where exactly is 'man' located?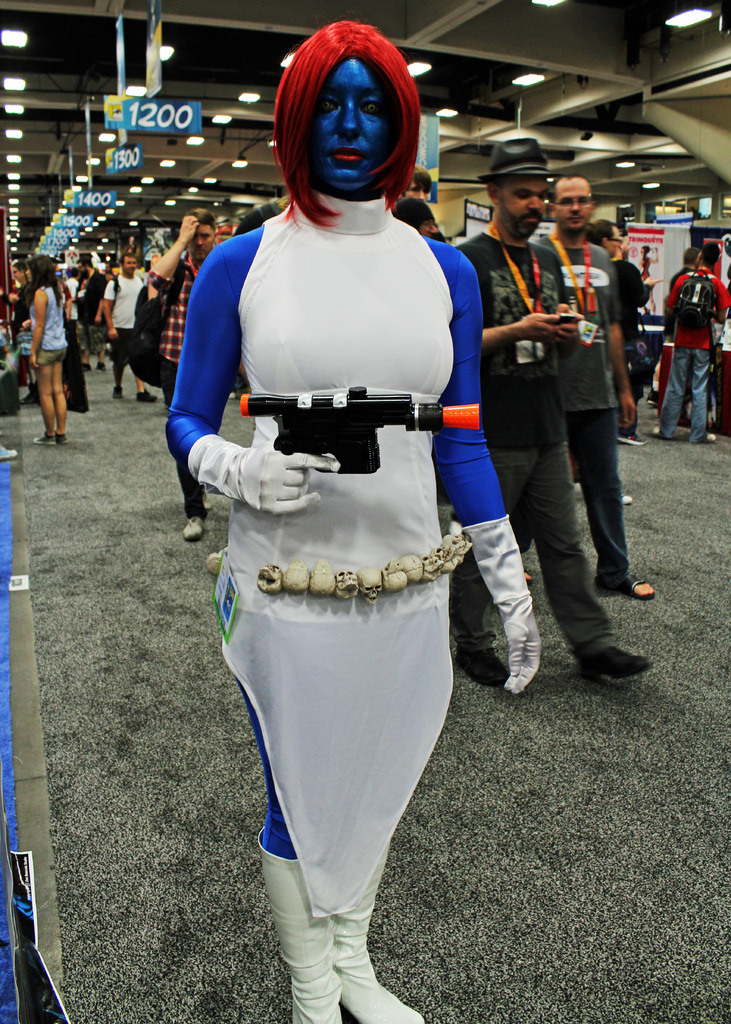
Its bounding box is 654/240/730/443.
